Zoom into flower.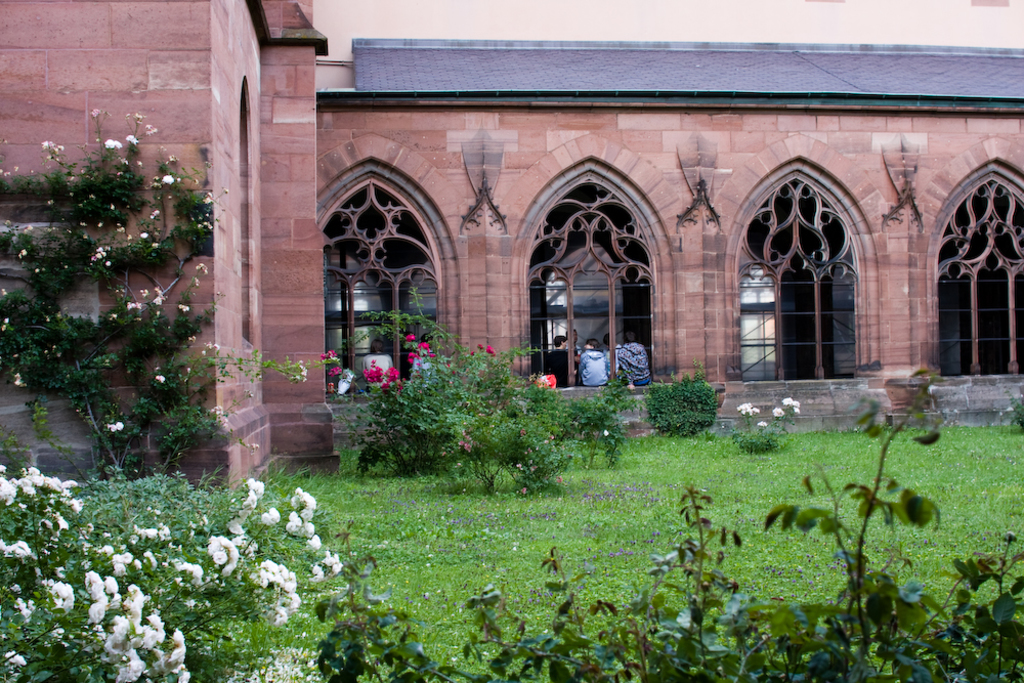
Zoom target: [left=123, top=131, right=139, bottom=145].
